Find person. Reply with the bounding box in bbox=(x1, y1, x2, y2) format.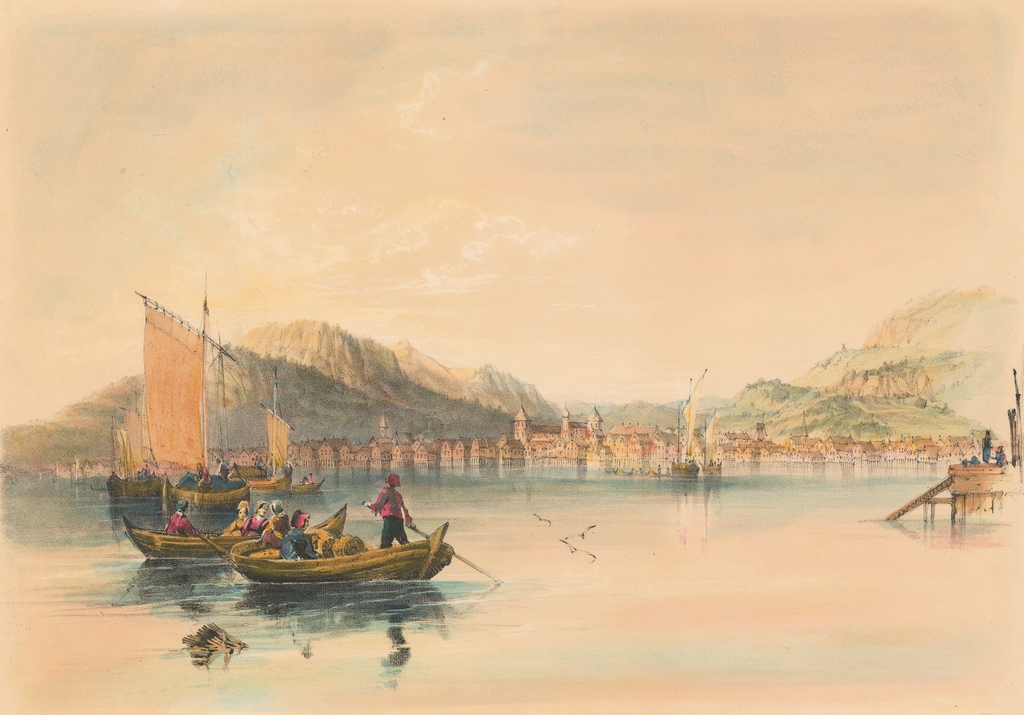
bbox=(242, 501, 271, 540).
